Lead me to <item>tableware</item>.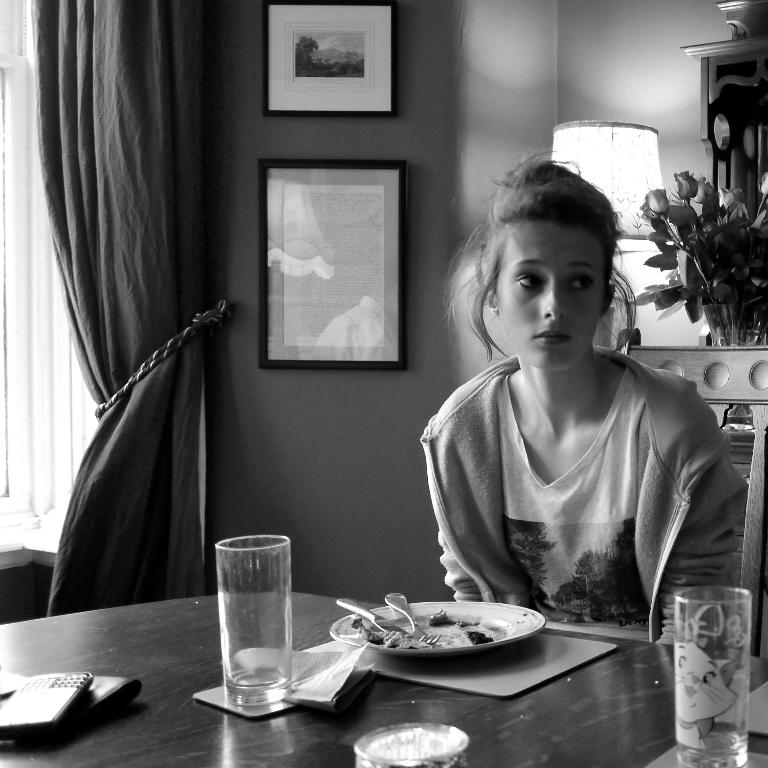
Lead to (x1=385, y1=588, x2=439, y2=642).
